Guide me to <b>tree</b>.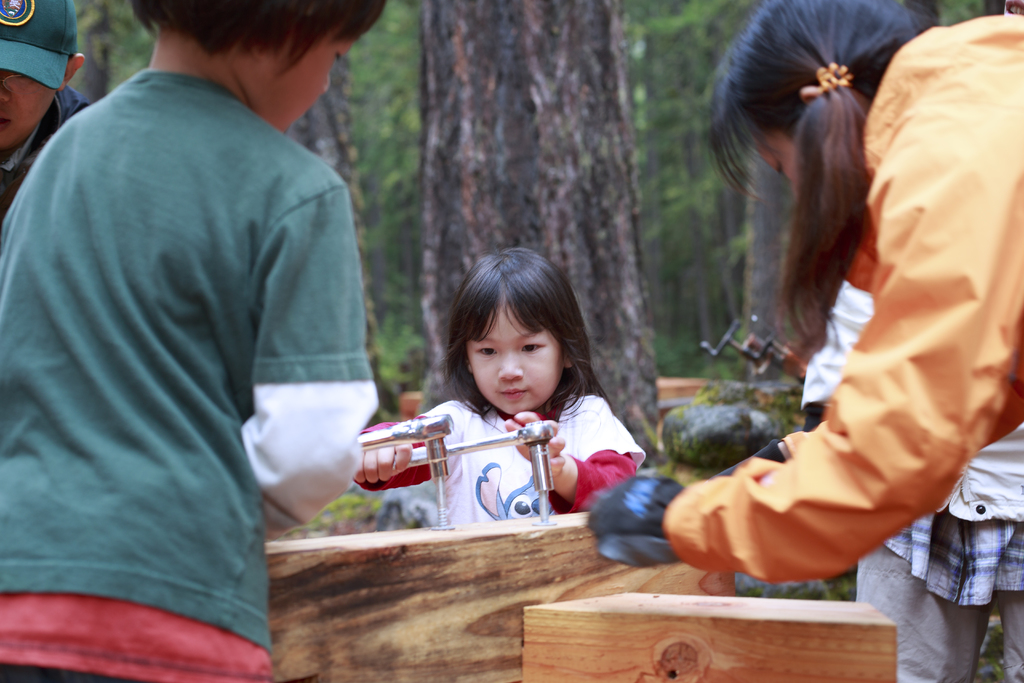
Guidance: (x1=413, y1=0, x2=664, y2=468).
